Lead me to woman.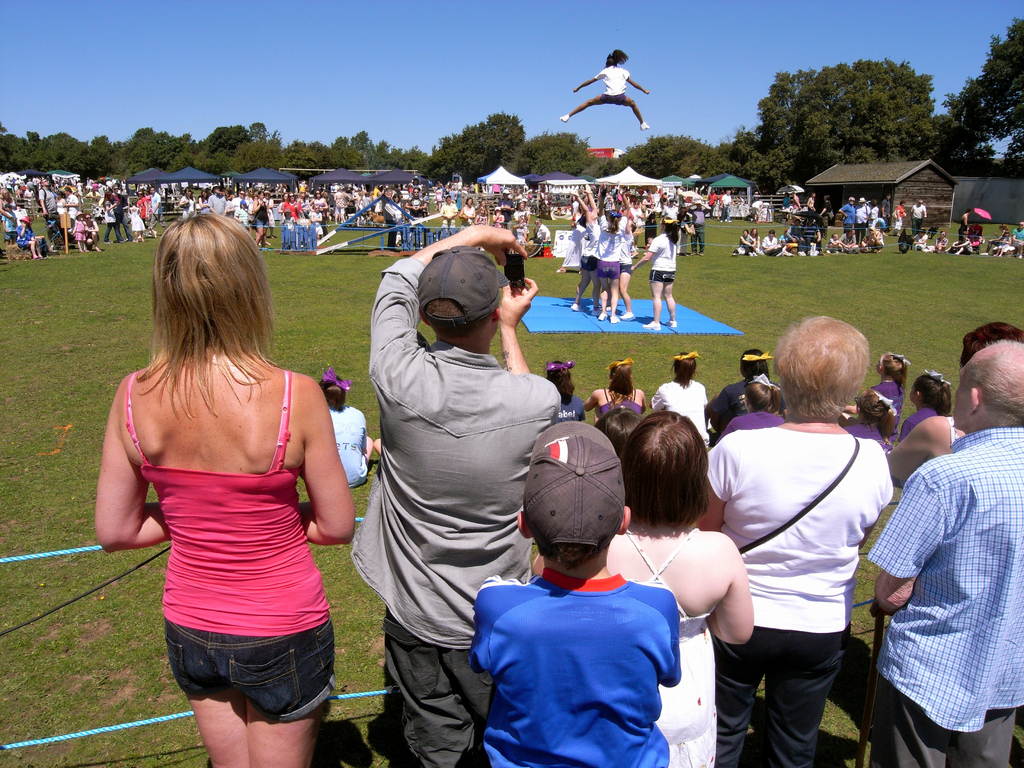
Lead to detection(559, 49, 650, 132).
